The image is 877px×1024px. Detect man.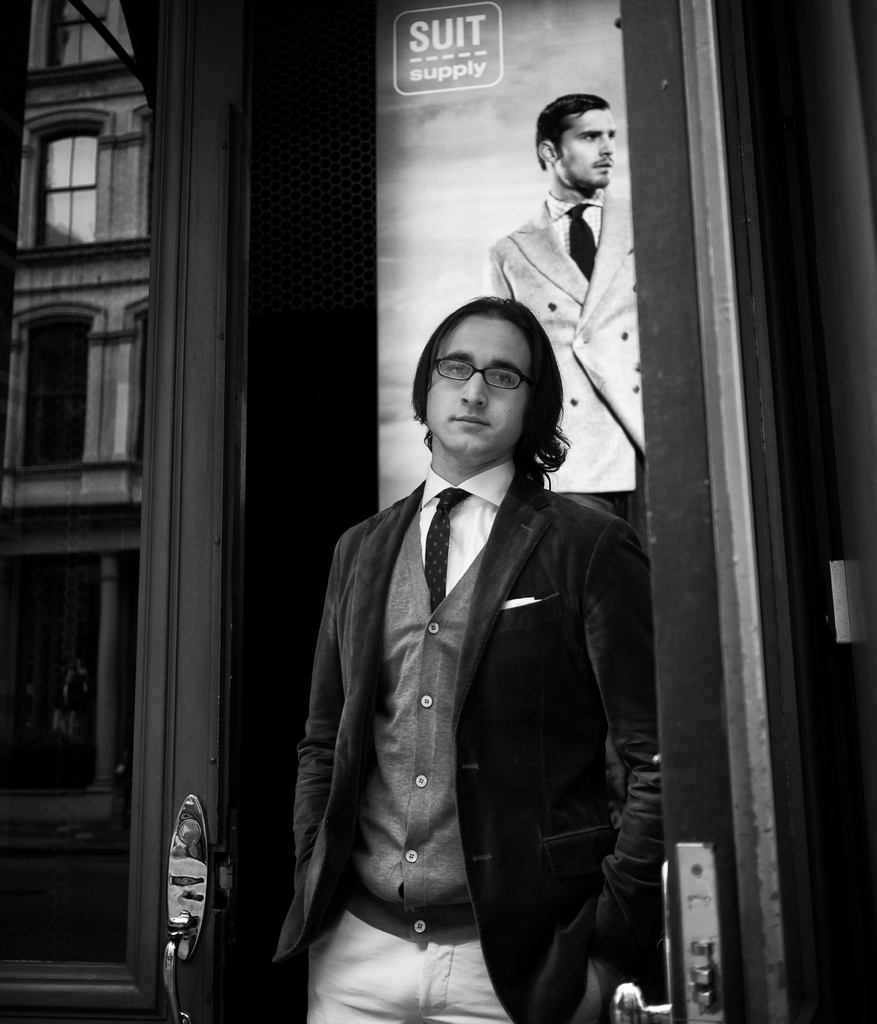
Detection: [x1=285, y1=236, x2=668, y2=1016].
